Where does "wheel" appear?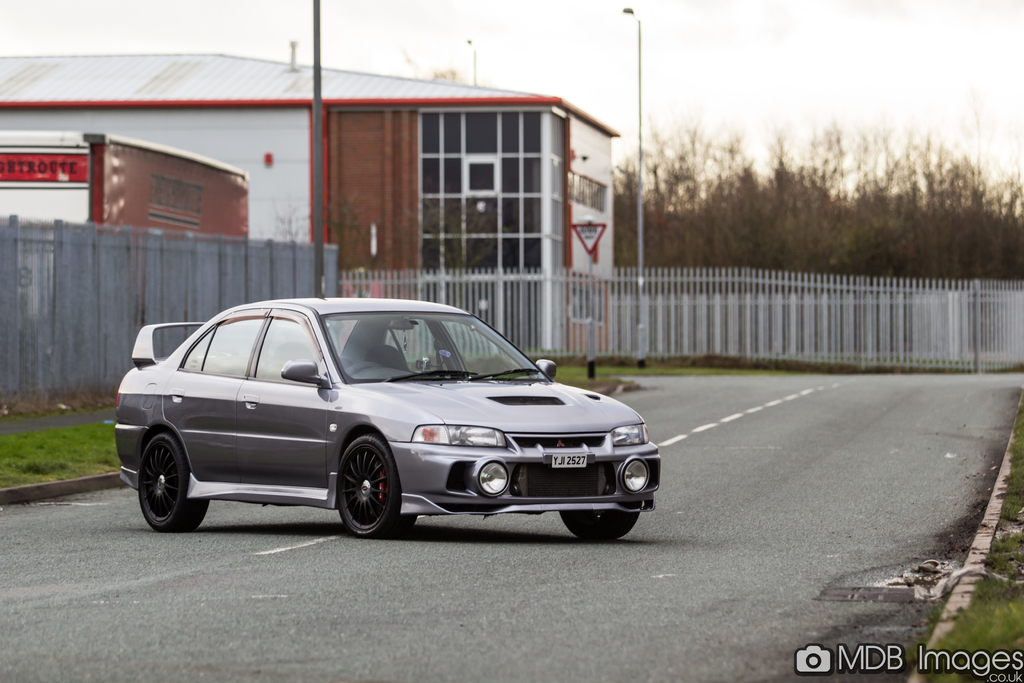
Appears at (140,432,212,537).
